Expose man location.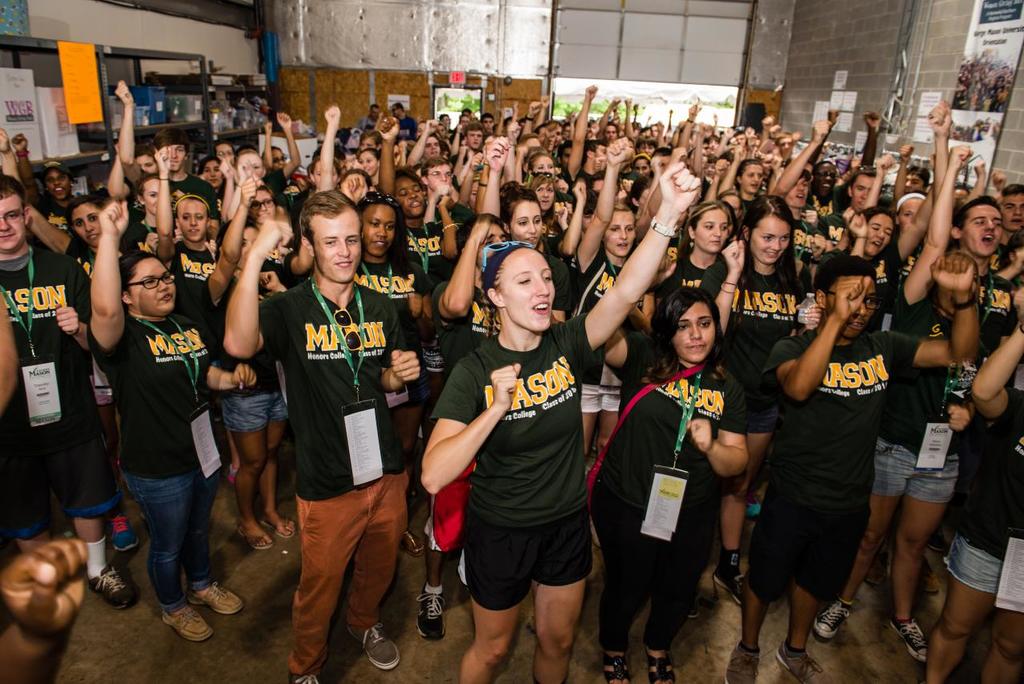
Exposed at bbox=[115, 80, 215, 212].
